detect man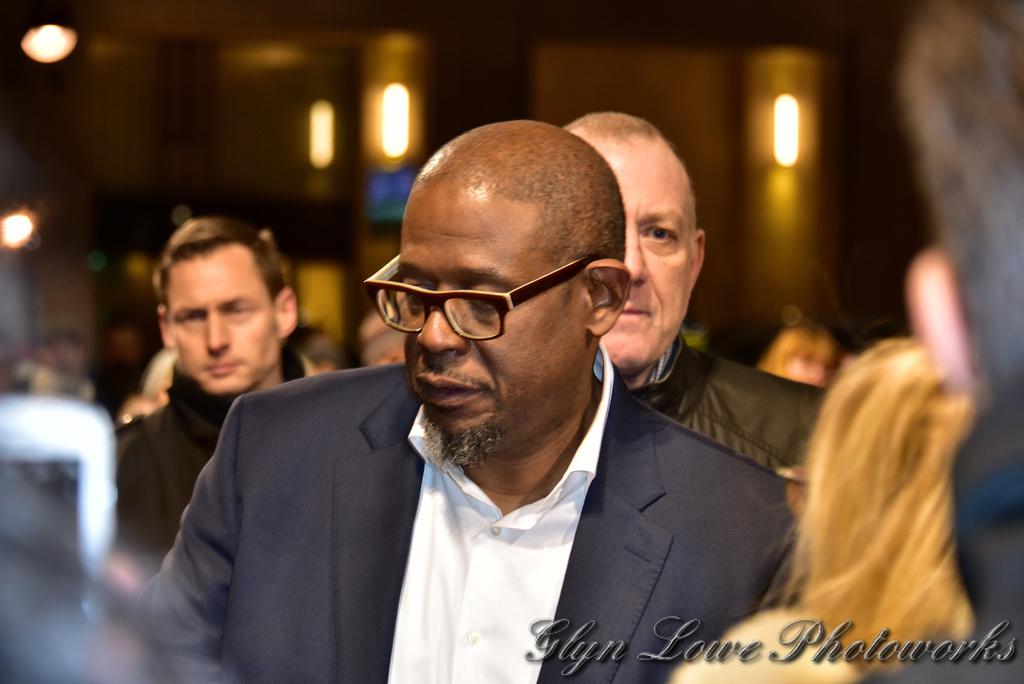
(x1=560, y1=111, x2=828, y2=470)
